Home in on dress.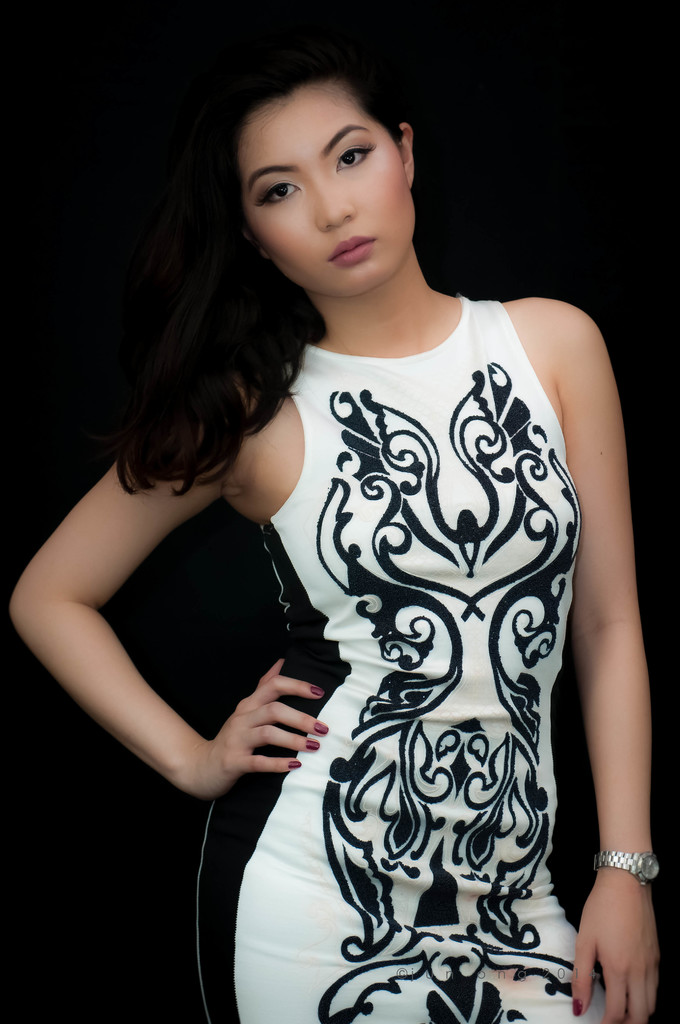
Homed in at box(197, 297, 617, 1023).
